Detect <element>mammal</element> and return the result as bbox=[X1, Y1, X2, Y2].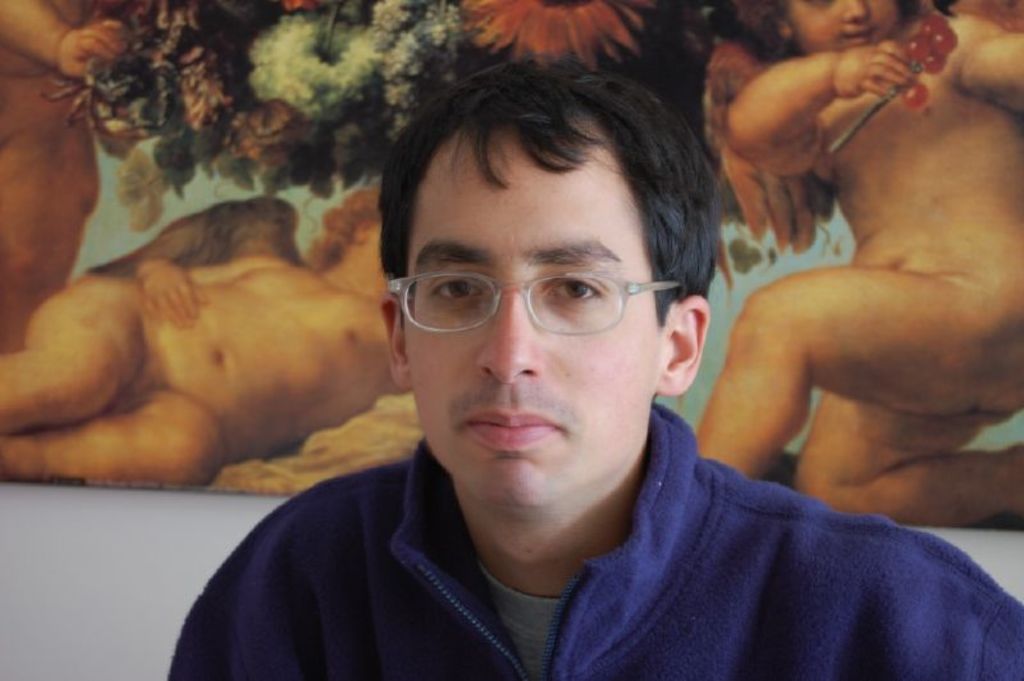
bbox=[183, 97, 943, 649].
